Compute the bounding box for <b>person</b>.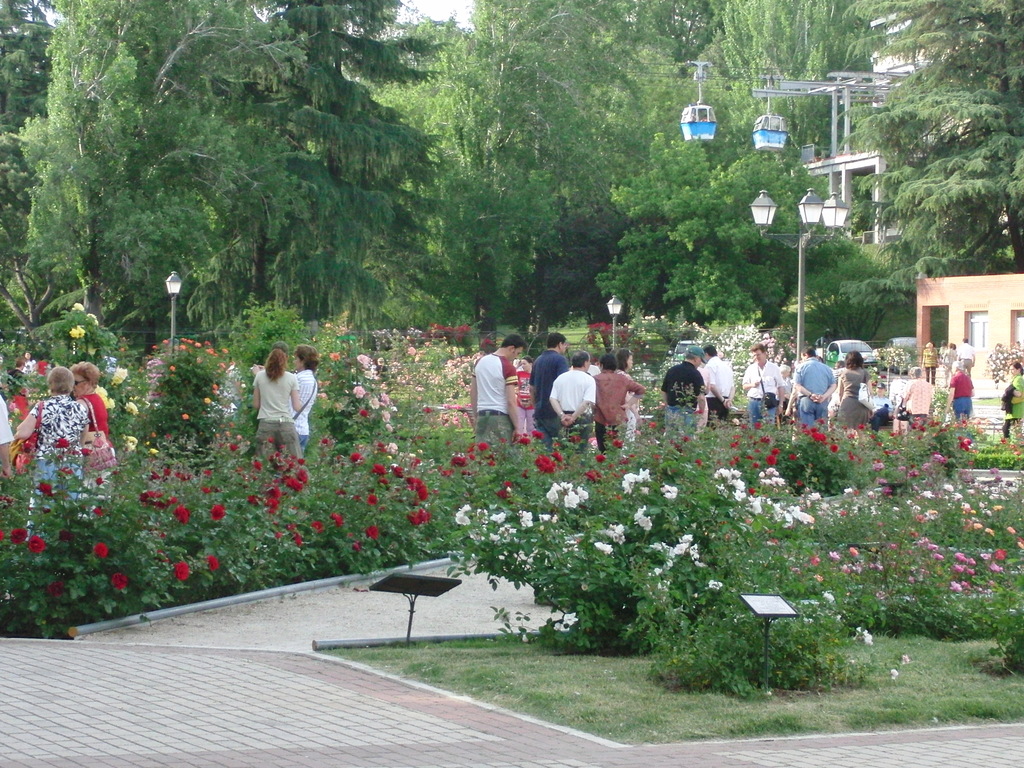
bbox(13, 364, 87, 539).
